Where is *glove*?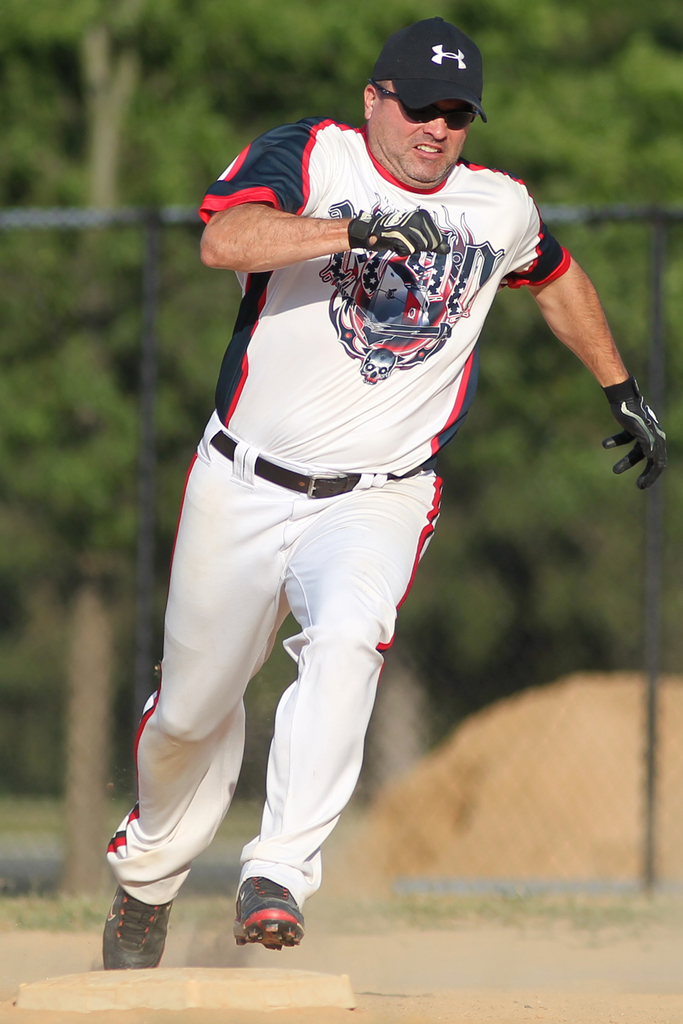
349,206,445,259.
